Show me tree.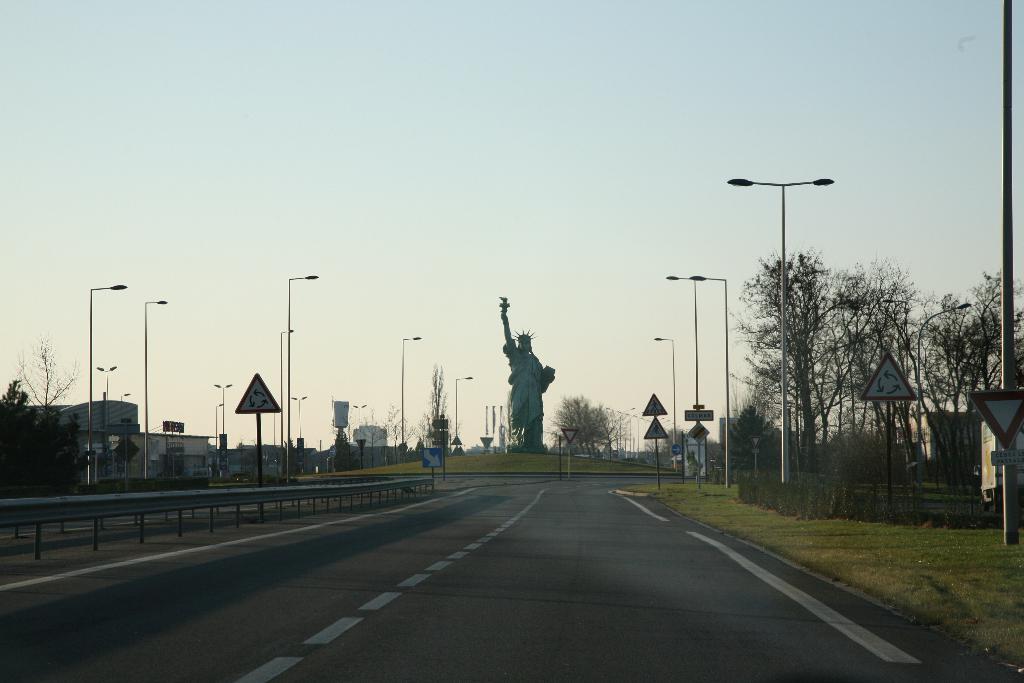
tree is here: [x1=500, y1=391, x2=514, y2=448].
